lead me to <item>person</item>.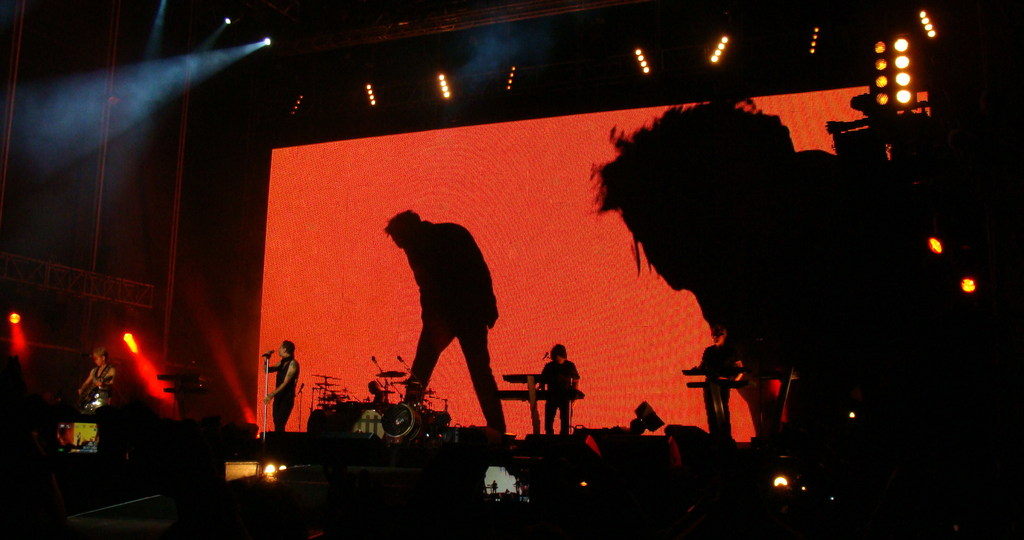
Lead to bbox(77, 344, 125, 424).
